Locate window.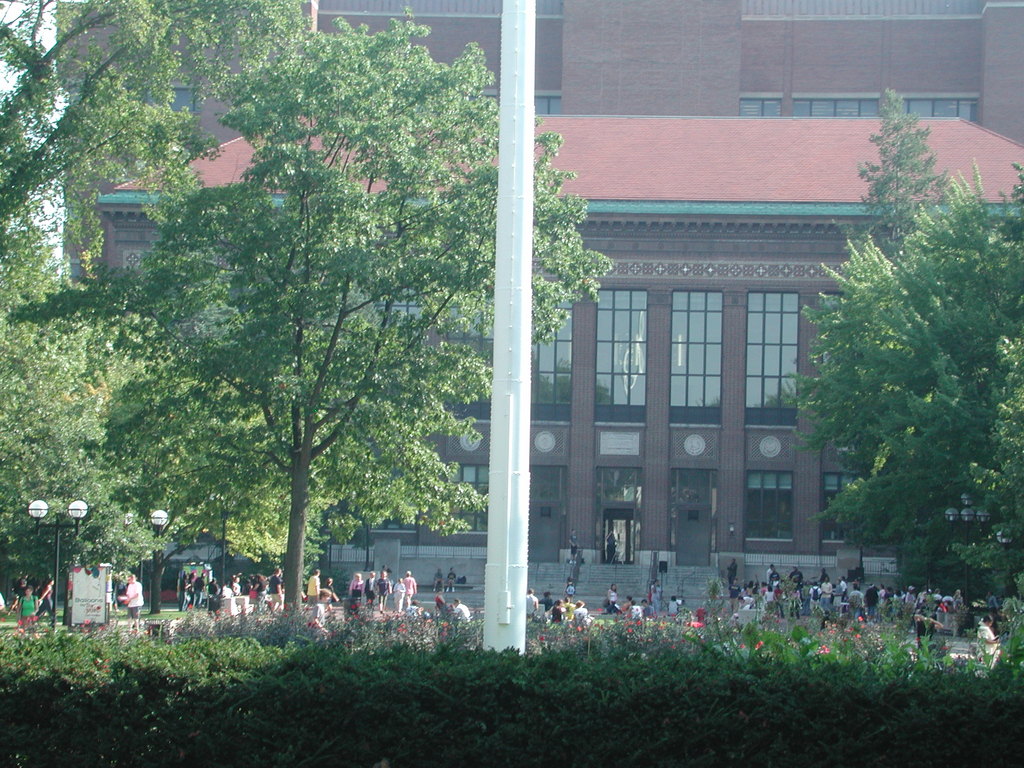
Bounding box: <region>372, 468, 419, 530</region>.
